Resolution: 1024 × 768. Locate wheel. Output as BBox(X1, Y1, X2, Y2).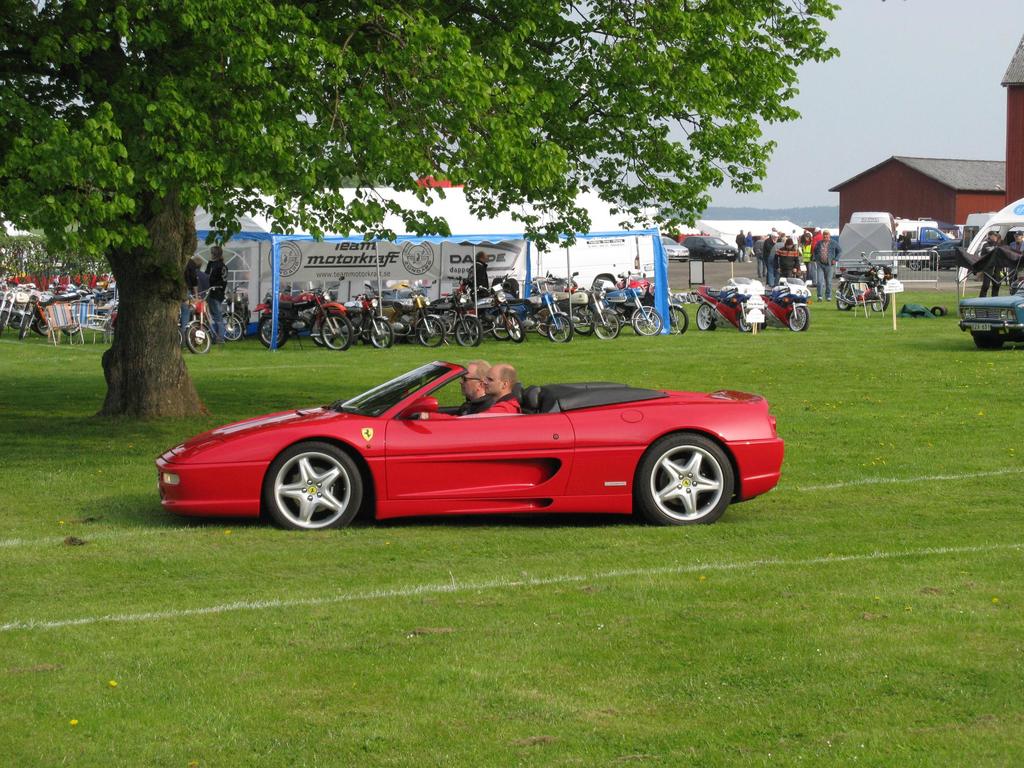
BBox(22, 306, 40, 340).
